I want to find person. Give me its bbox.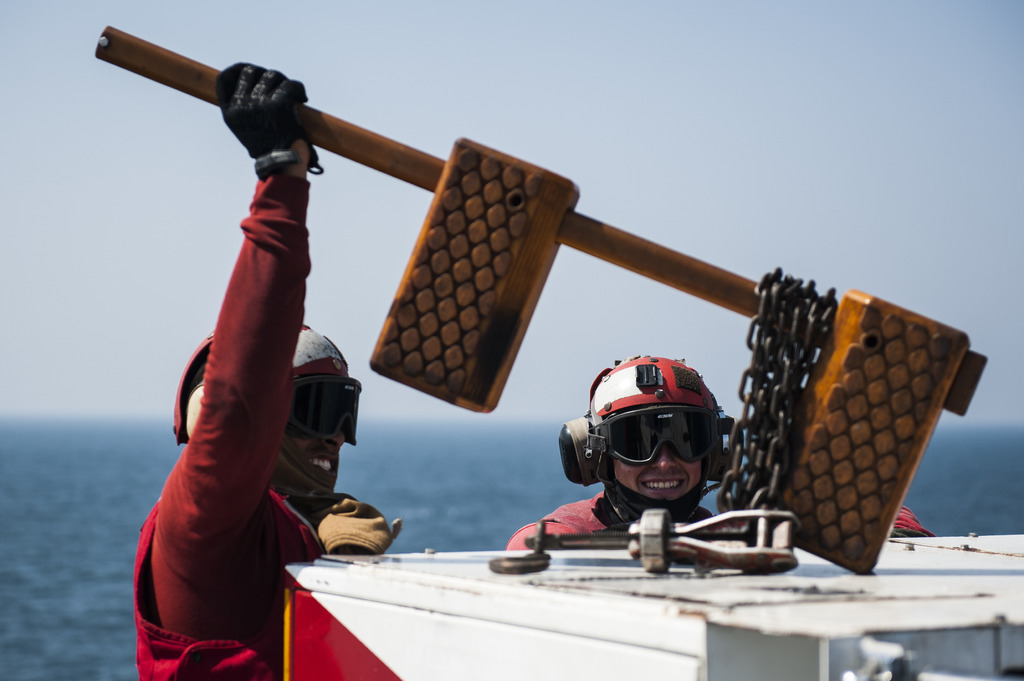
l=546, t=334, r=775, b=570.
